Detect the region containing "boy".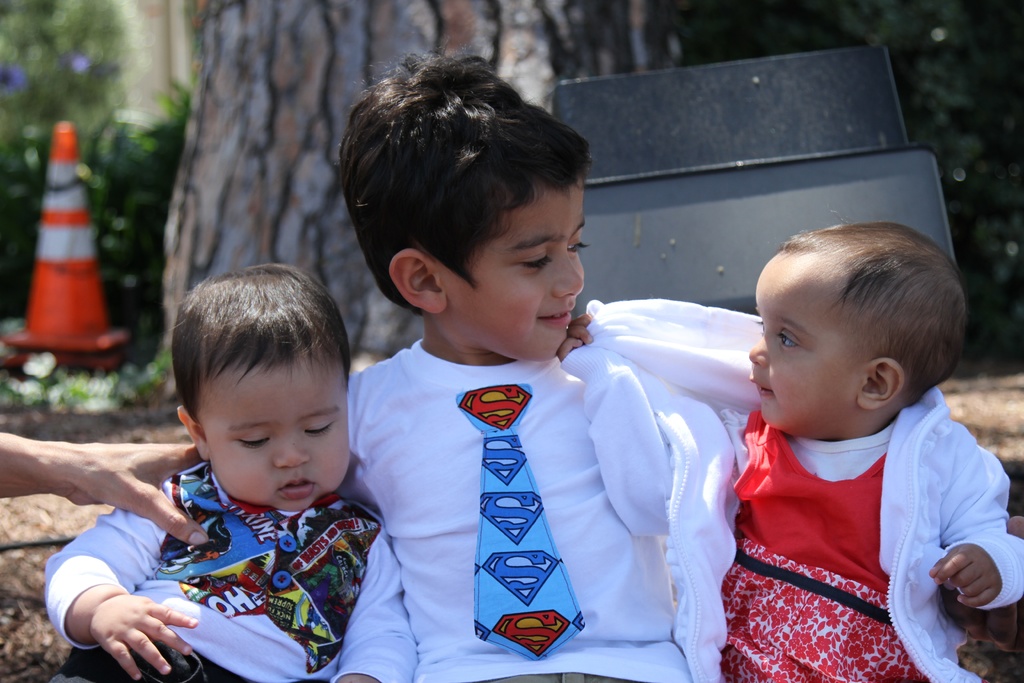
(316,53,726,682).
